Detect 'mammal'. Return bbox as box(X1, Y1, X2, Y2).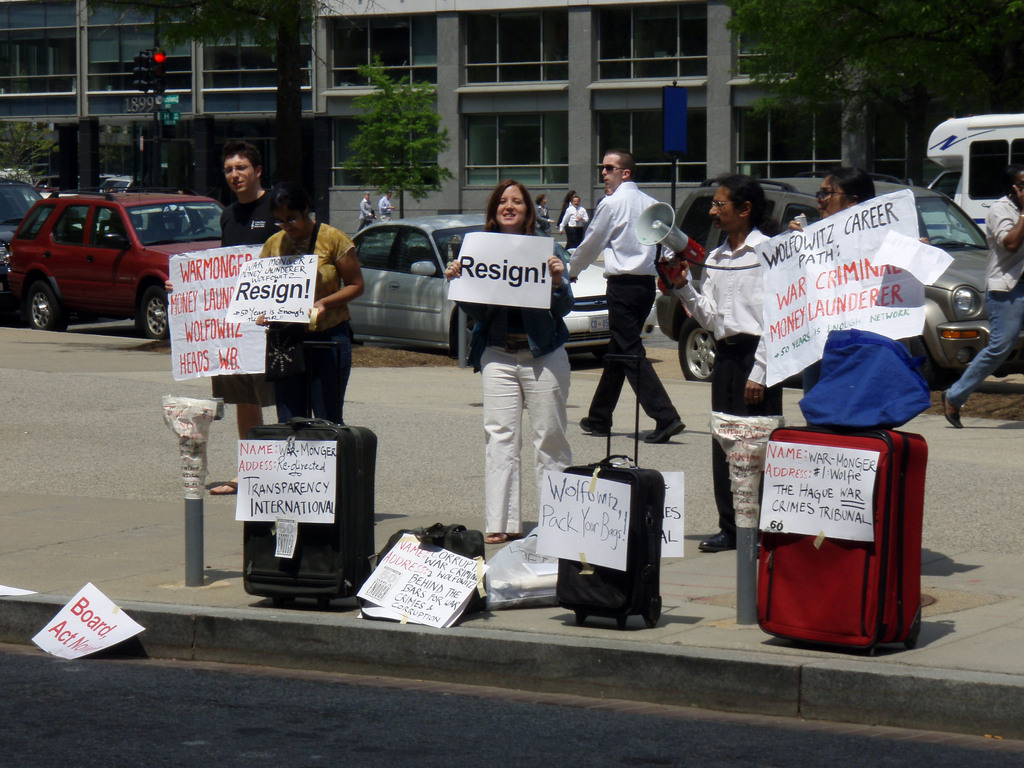
box(207, 135, 296, 497).
